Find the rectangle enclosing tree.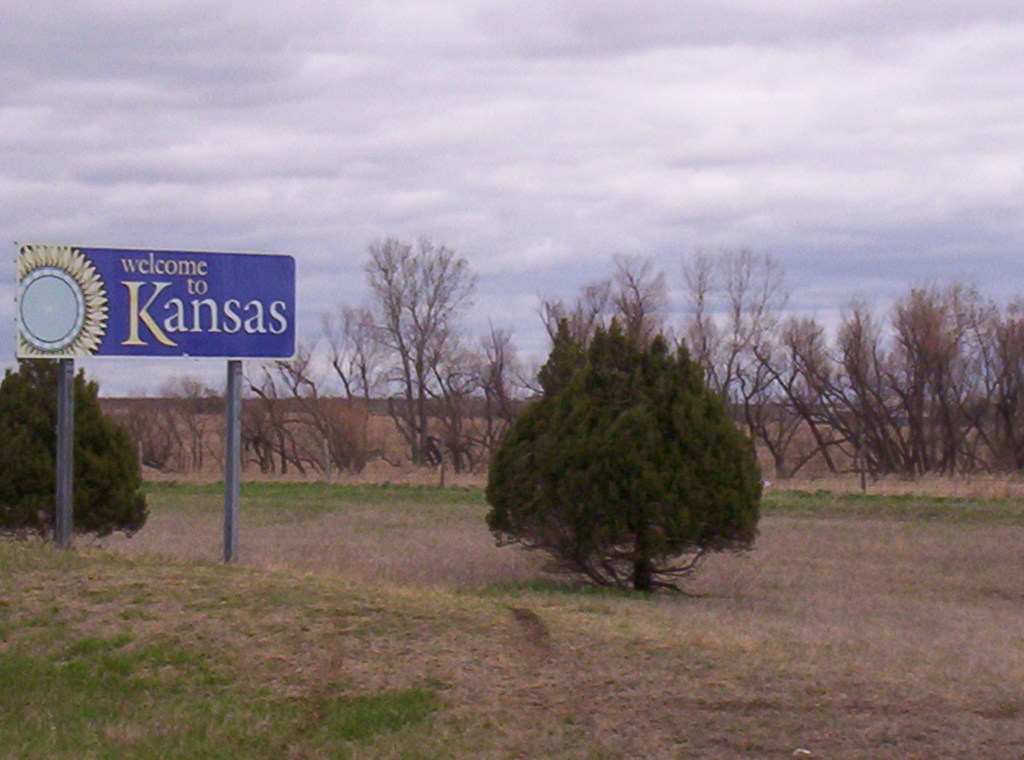
BBox(0, 351, 157, 537).
